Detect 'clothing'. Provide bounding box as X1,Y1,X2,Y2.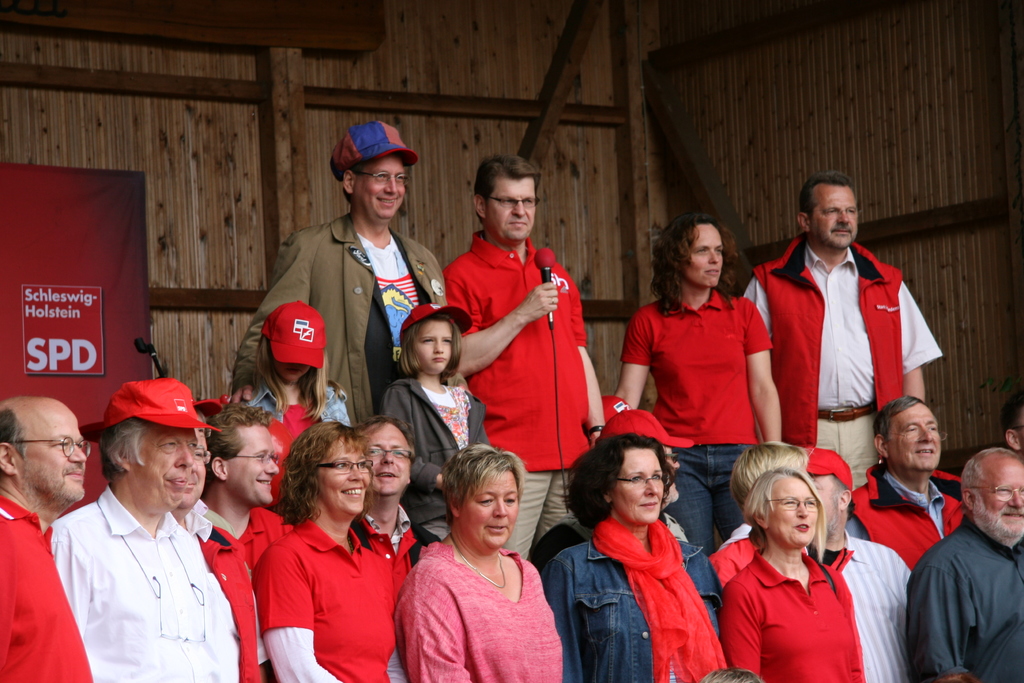
732,235,969,509.
